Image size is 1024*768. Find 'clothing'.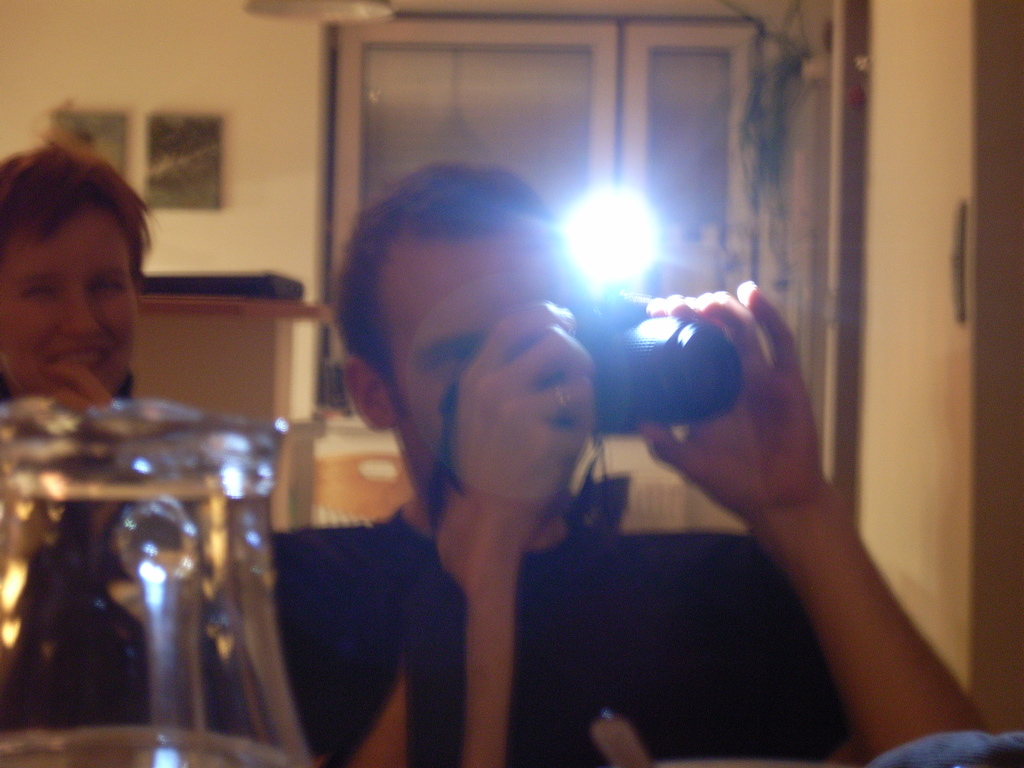
<bbox>0, 372, 223, 737</bbox>.
